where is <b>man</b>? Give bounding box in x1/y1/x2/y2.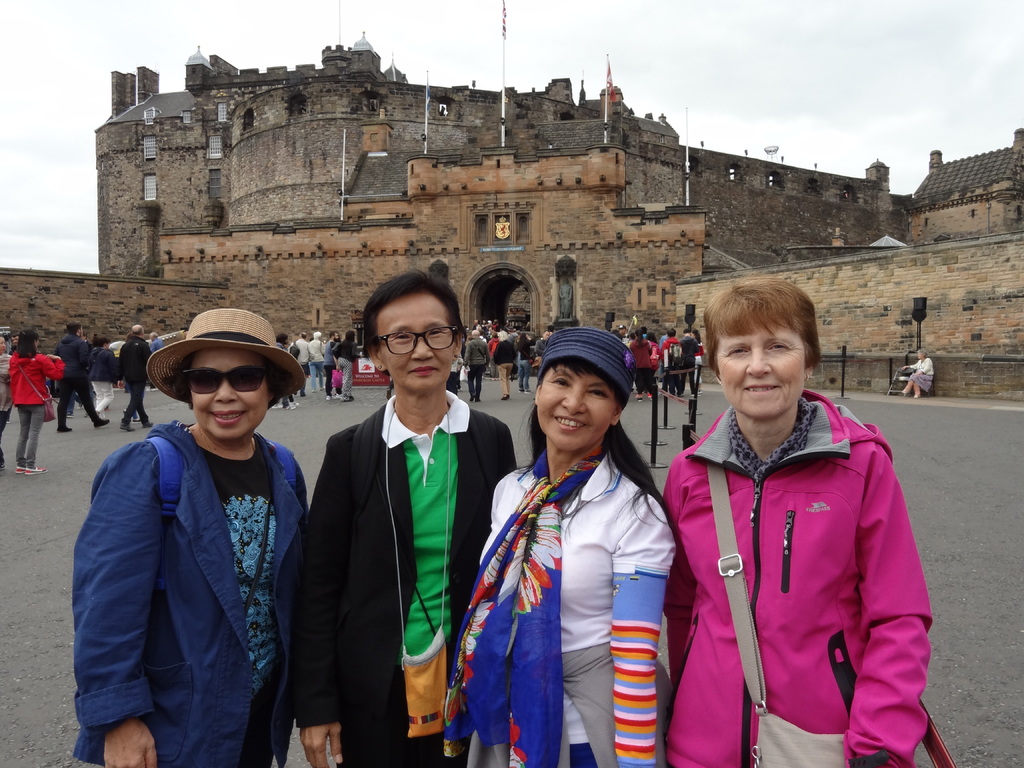
305/330/323/392.
